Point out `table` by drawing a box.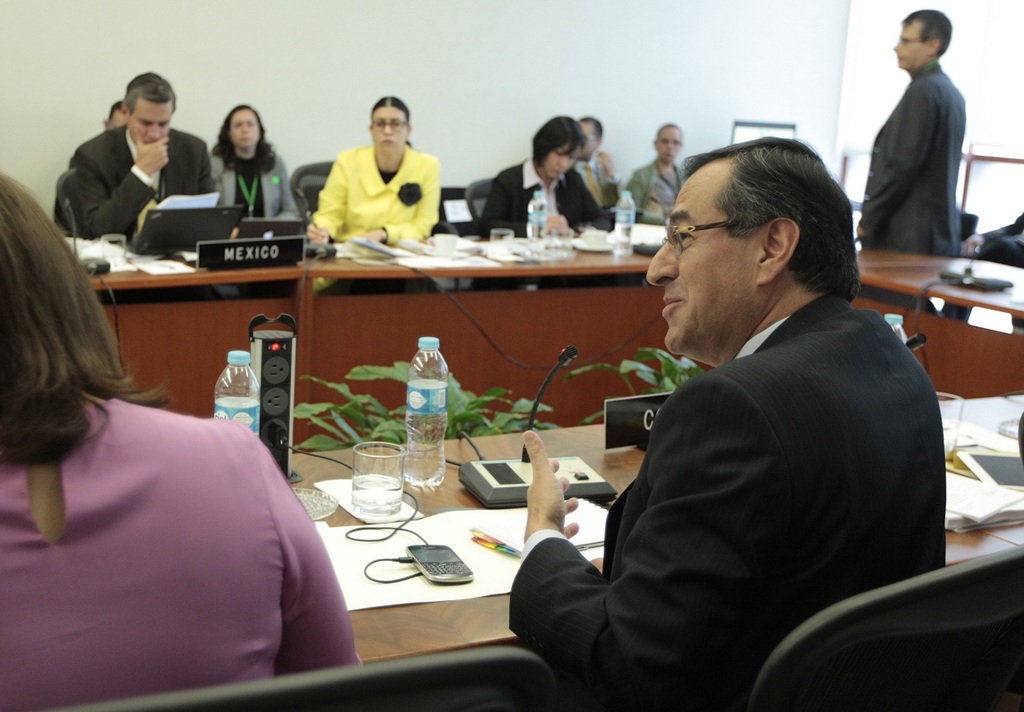
<box>72,241,1021,466</box>.
